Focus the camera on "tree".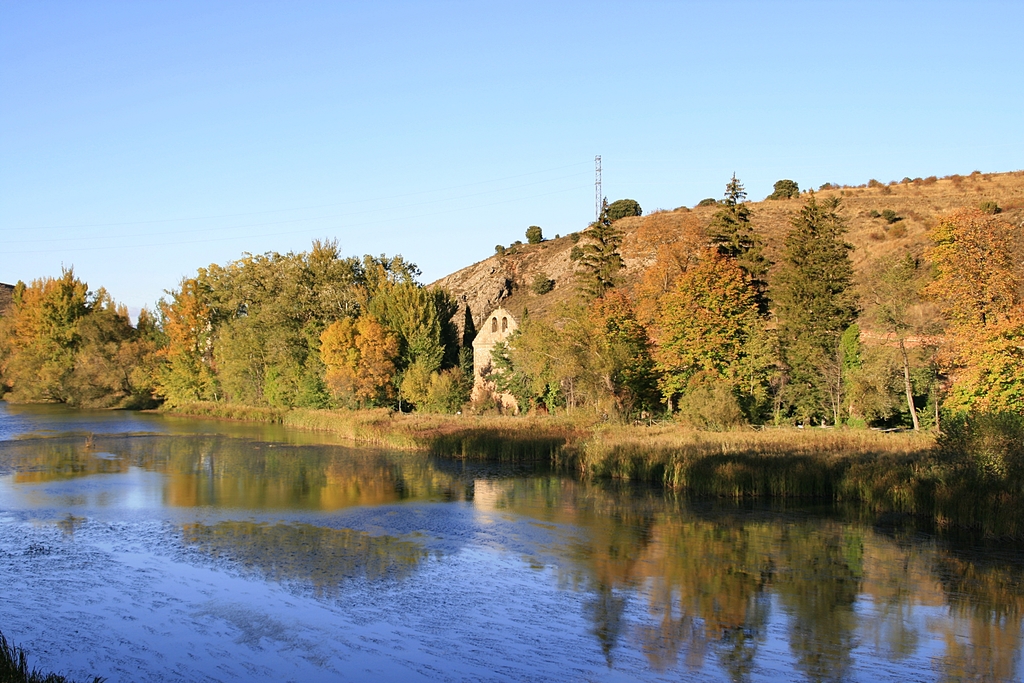
Focus region: box=[771, 176, 799, 201].
